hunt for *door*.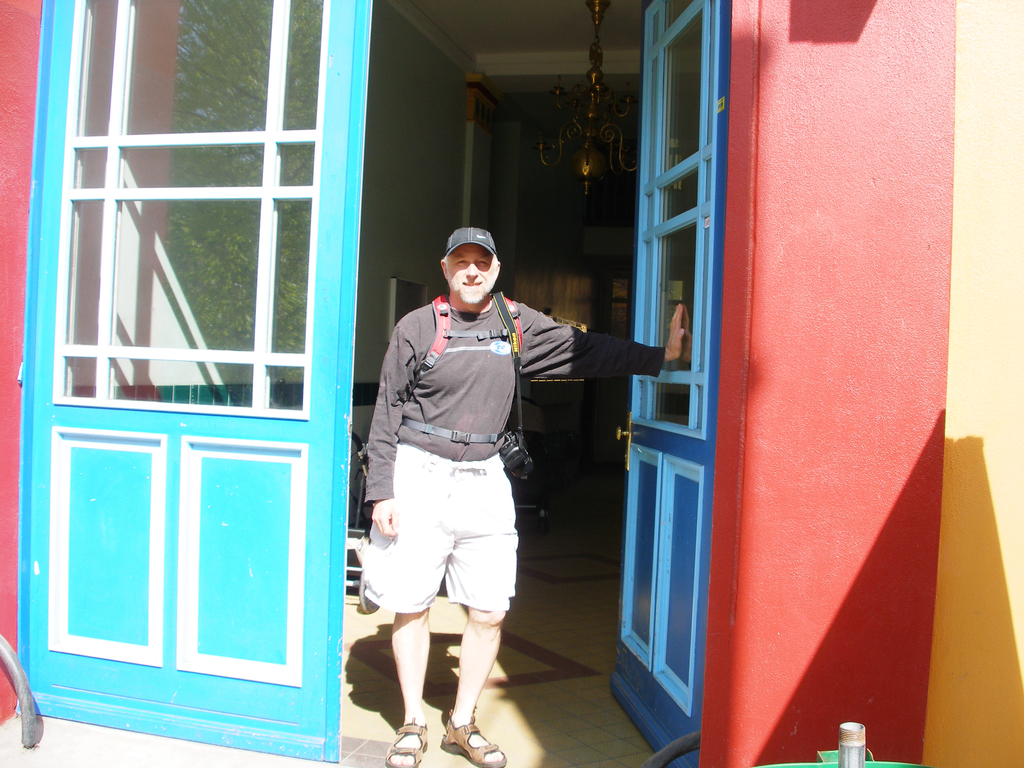
Hunted down at bbox(606, 0, 732, 767).
